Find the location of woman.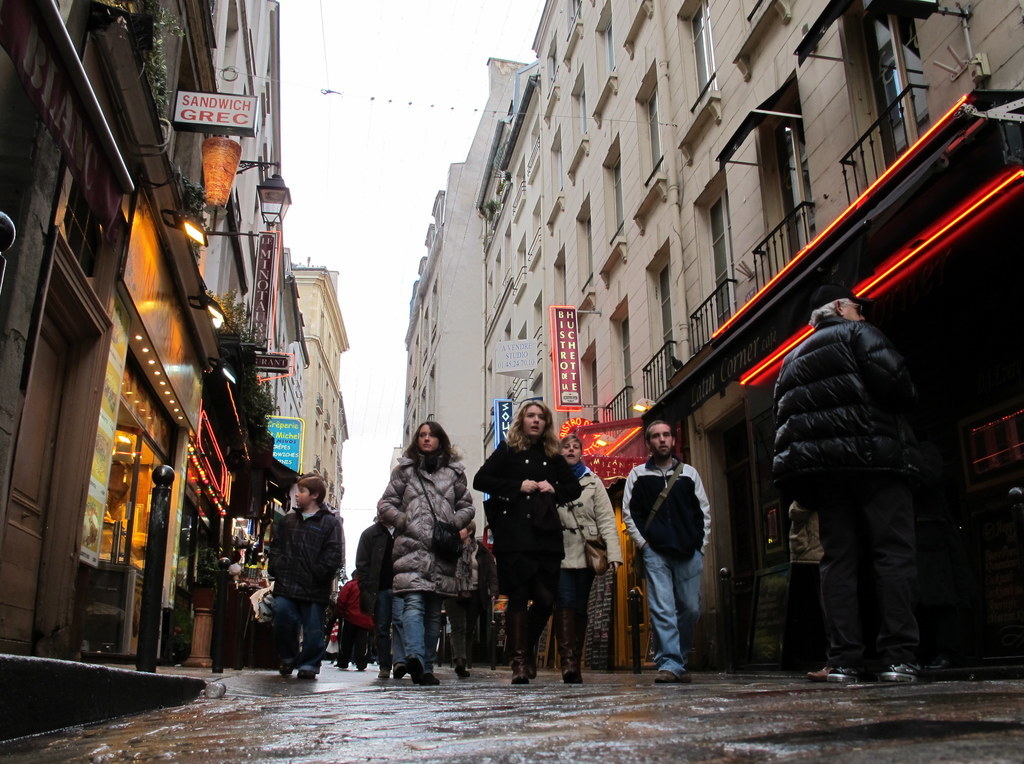
Location: Rect(473, 402, 585, 683).
